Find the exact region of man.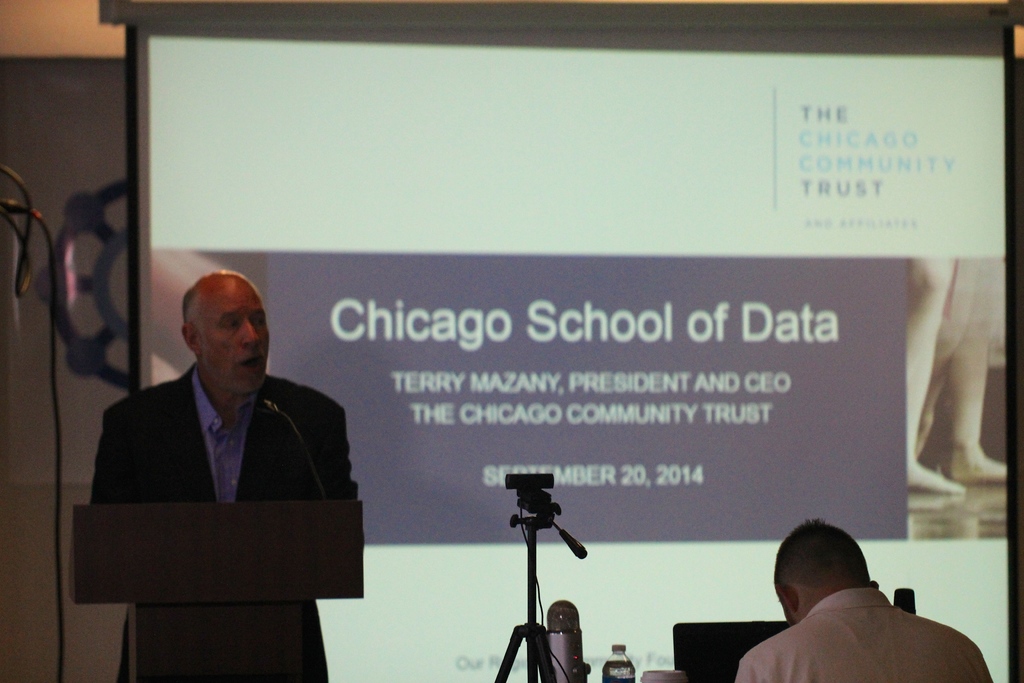
Exact region: [left=737, top=527, right=970, bottom=680].
